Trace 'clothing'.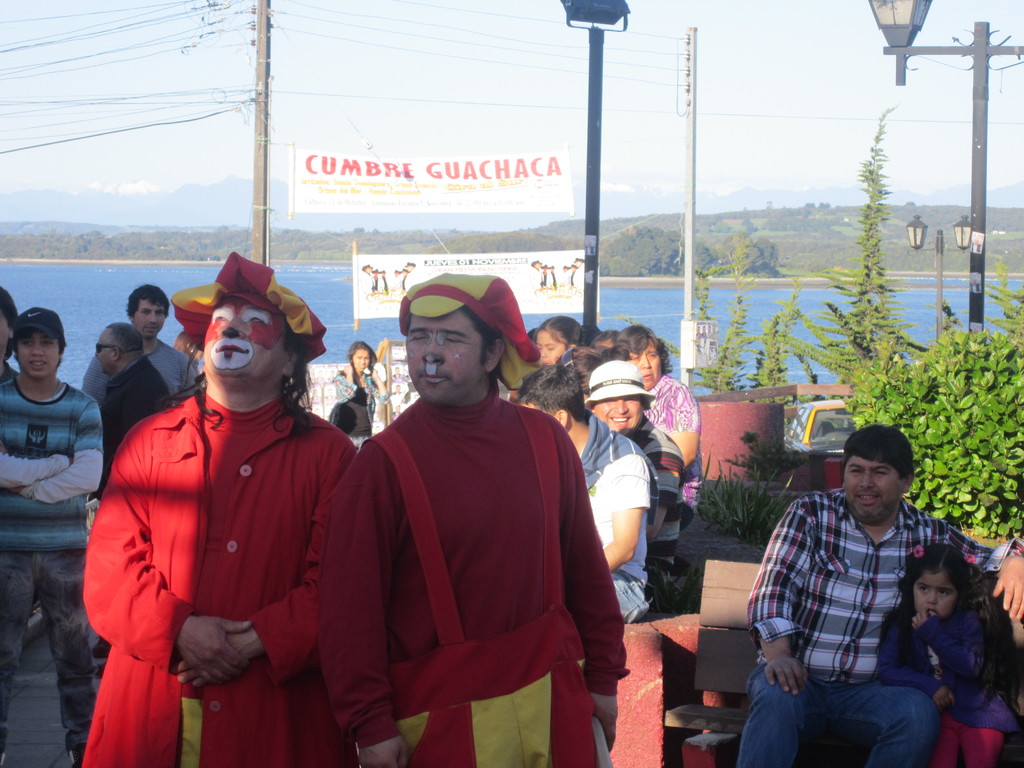
Traced to 81, 378, 359, 767.
